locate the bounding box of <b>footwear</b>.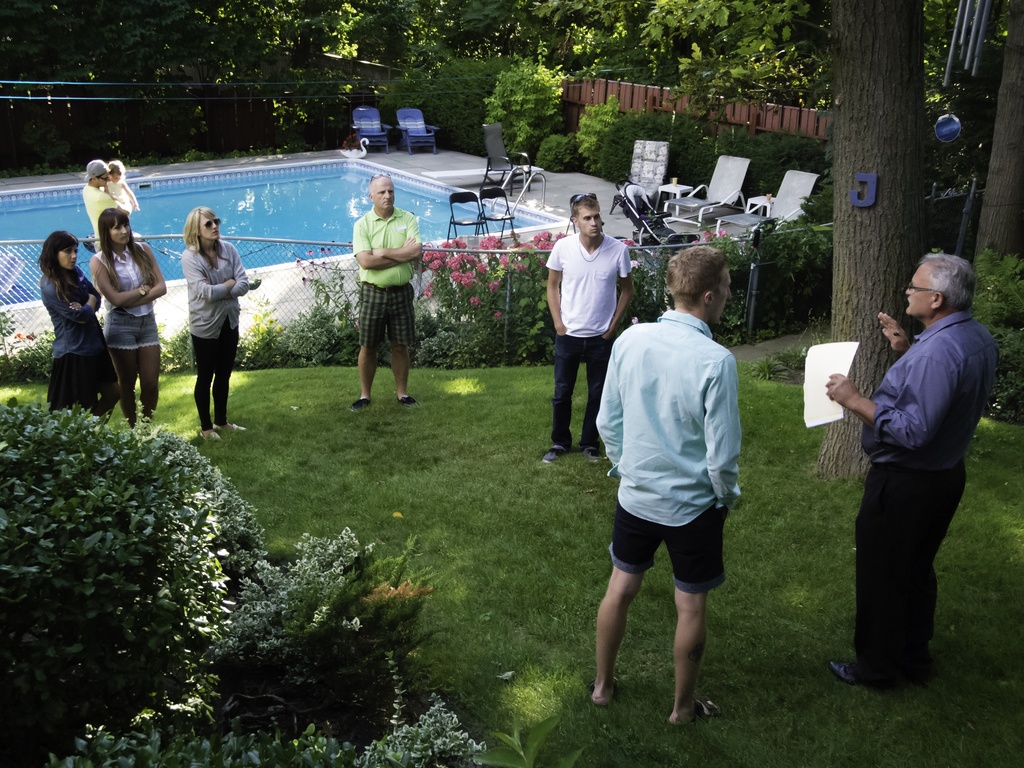
Bounding box: left=538, top=444, right=566, bottom=465.
